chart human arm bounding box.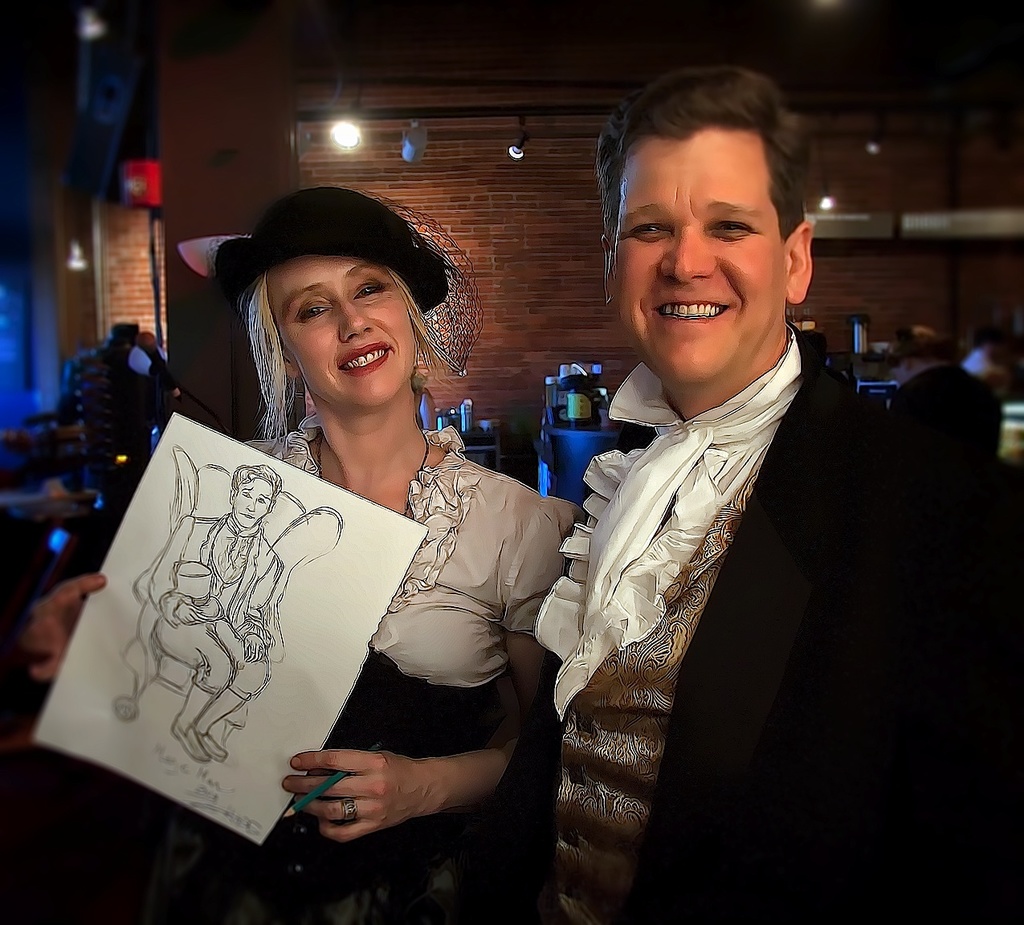
Charted: left=43, top=571, right=107, bottom=663.
